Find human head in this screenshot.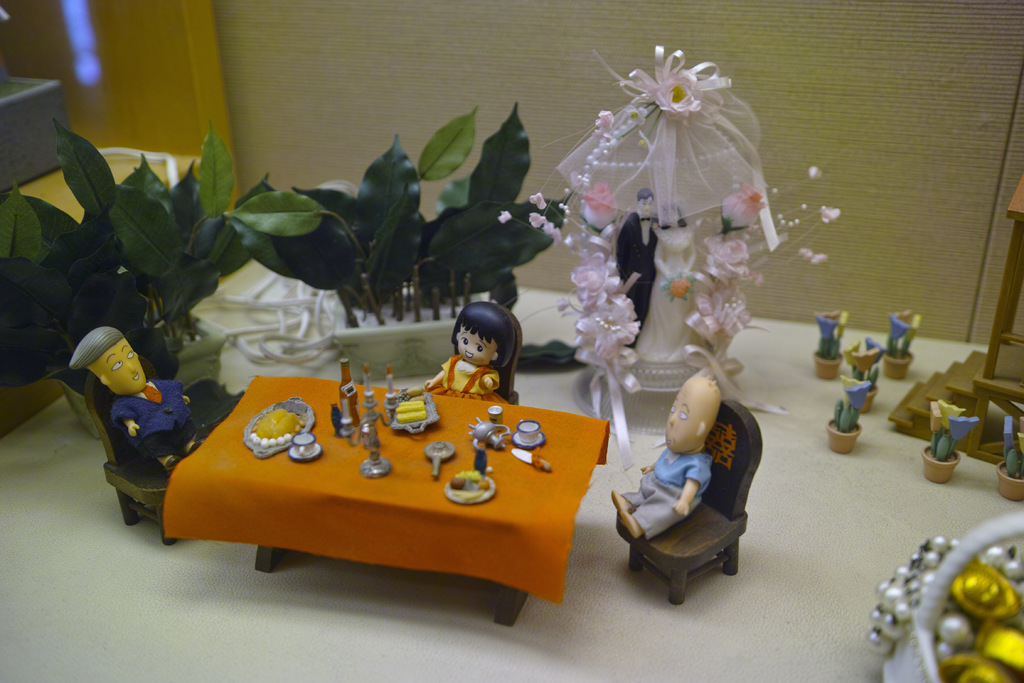
The bounding box for human head is bbox(441, 304, 524, 370).
